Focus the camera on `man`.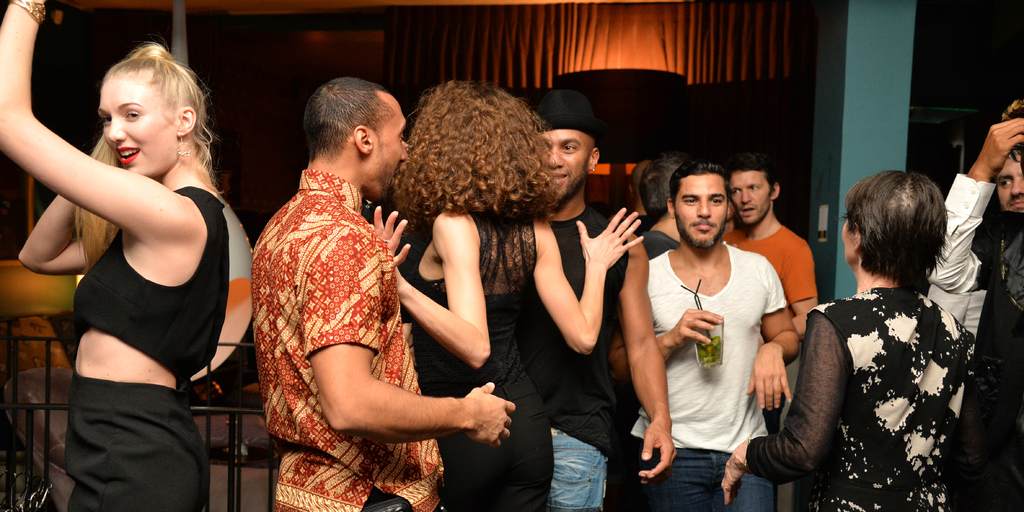
Focus region: (620,157,684,265).
